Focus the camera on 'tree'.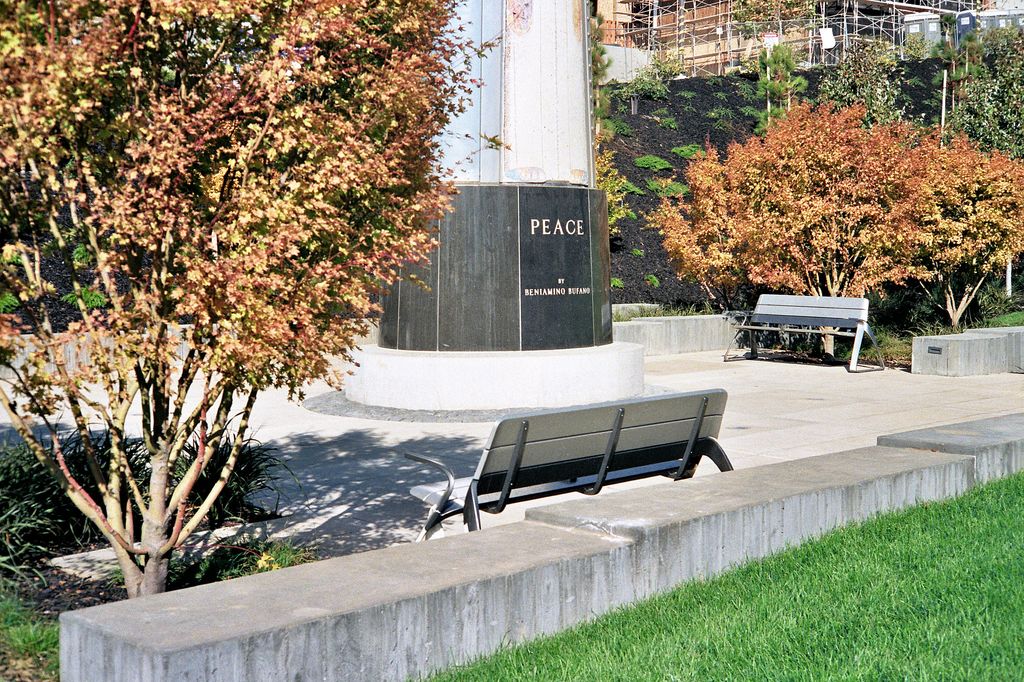
Focus region: <box>0,0,506,603</box>.
